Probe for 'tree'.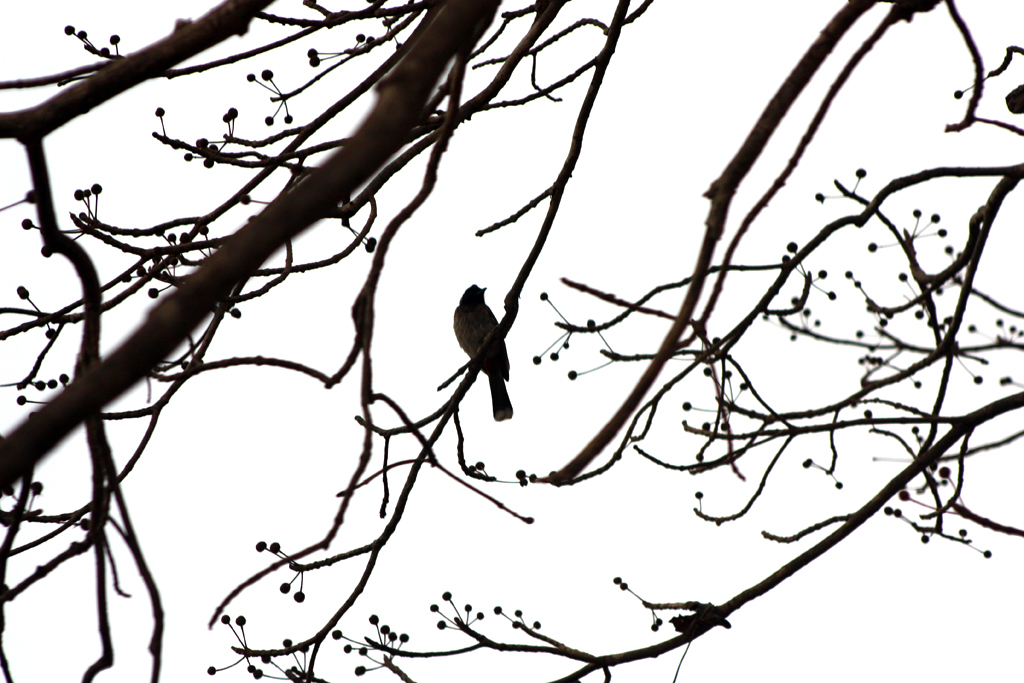
Probe result: BBox(0, 0, 1023, 682).
